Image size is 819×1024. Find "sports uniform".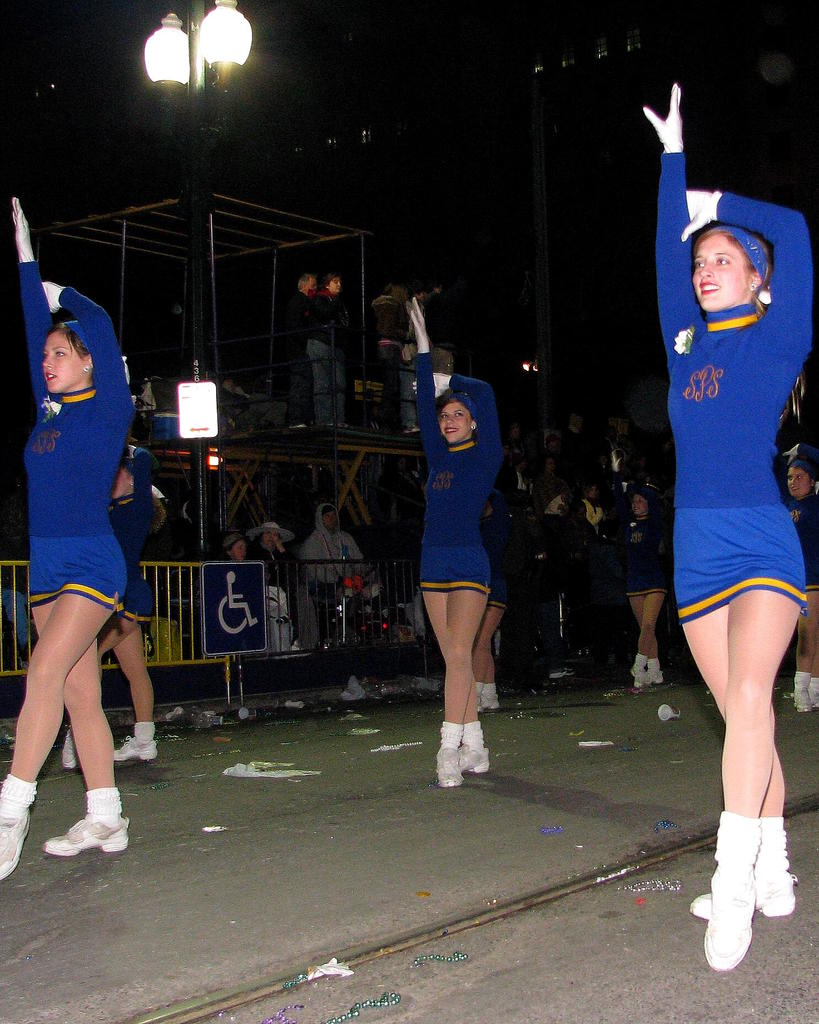
l=646, t=85, r=814, b=965.
